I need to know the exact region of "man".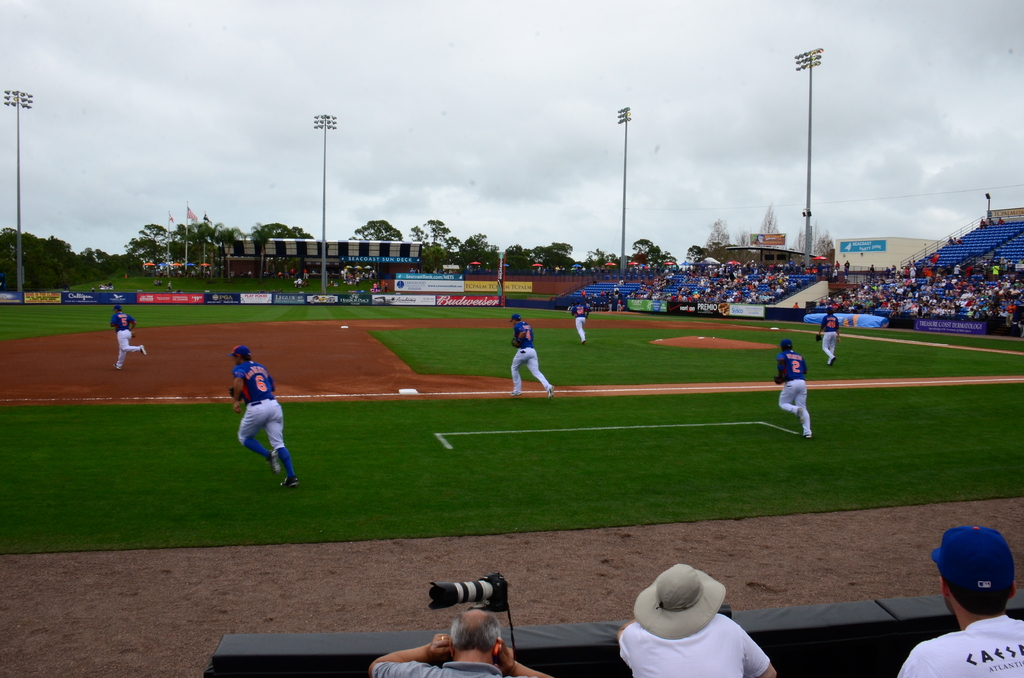
Region: box=[375, 622, 536, 677].
